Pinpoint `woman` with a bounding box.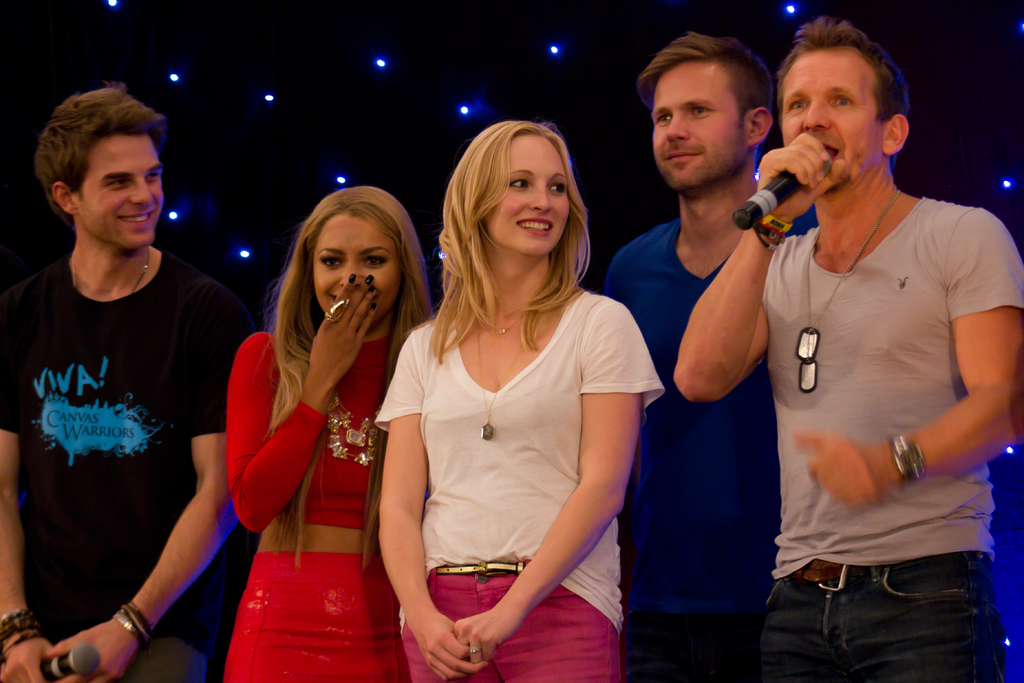
Rect(216, 182, 442, 682).
